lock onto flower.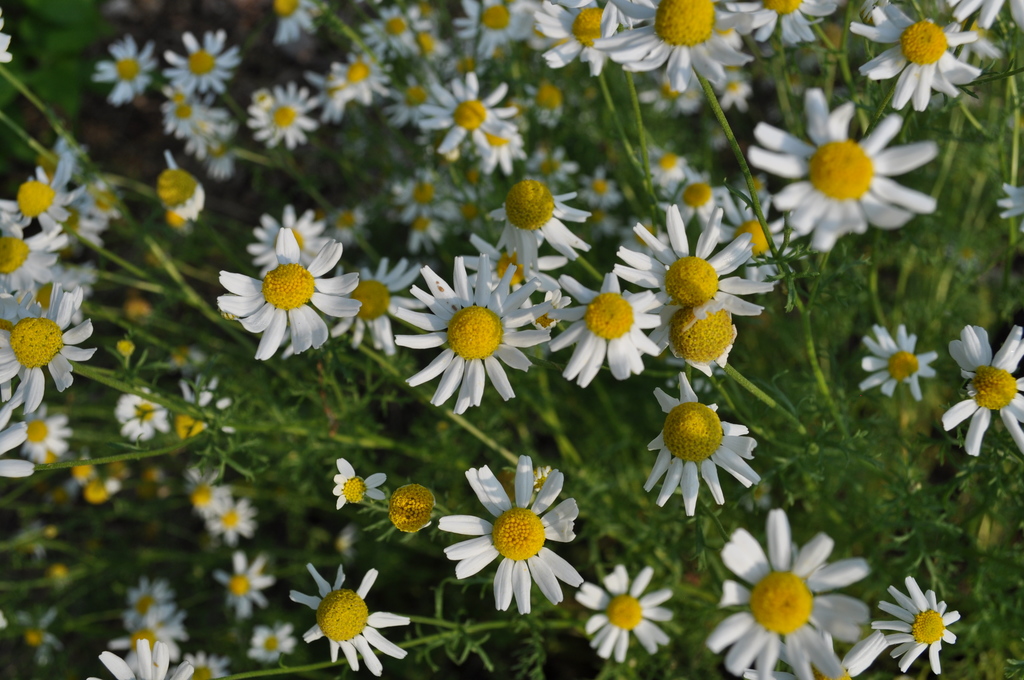
Locked: 602, 0, 746, 83.
